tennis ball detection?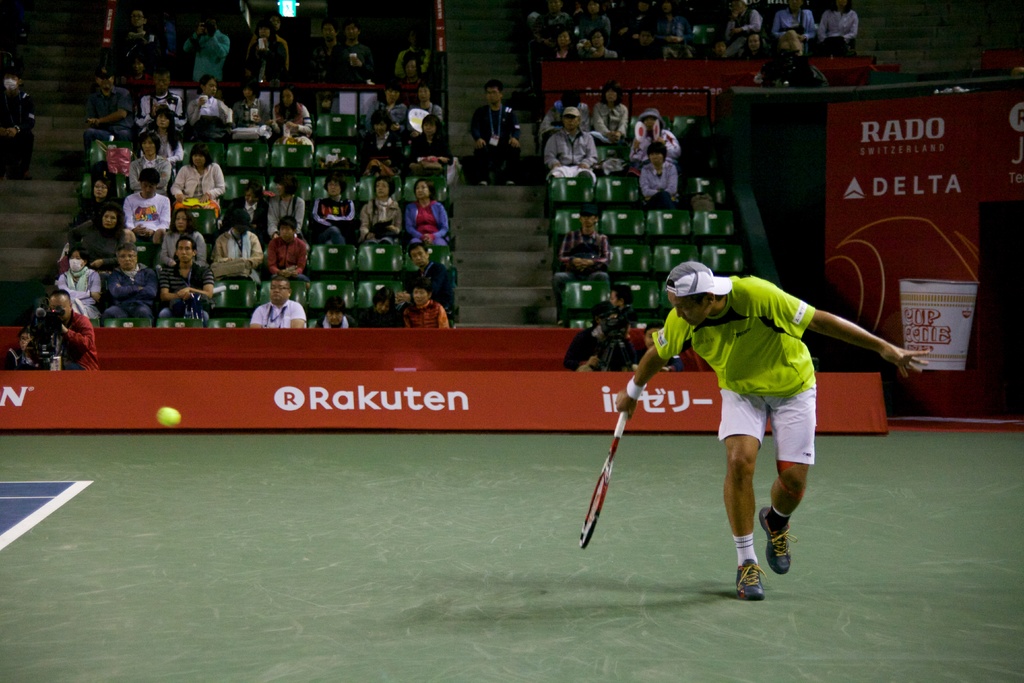
l=157, t=408, r=180, b=429
